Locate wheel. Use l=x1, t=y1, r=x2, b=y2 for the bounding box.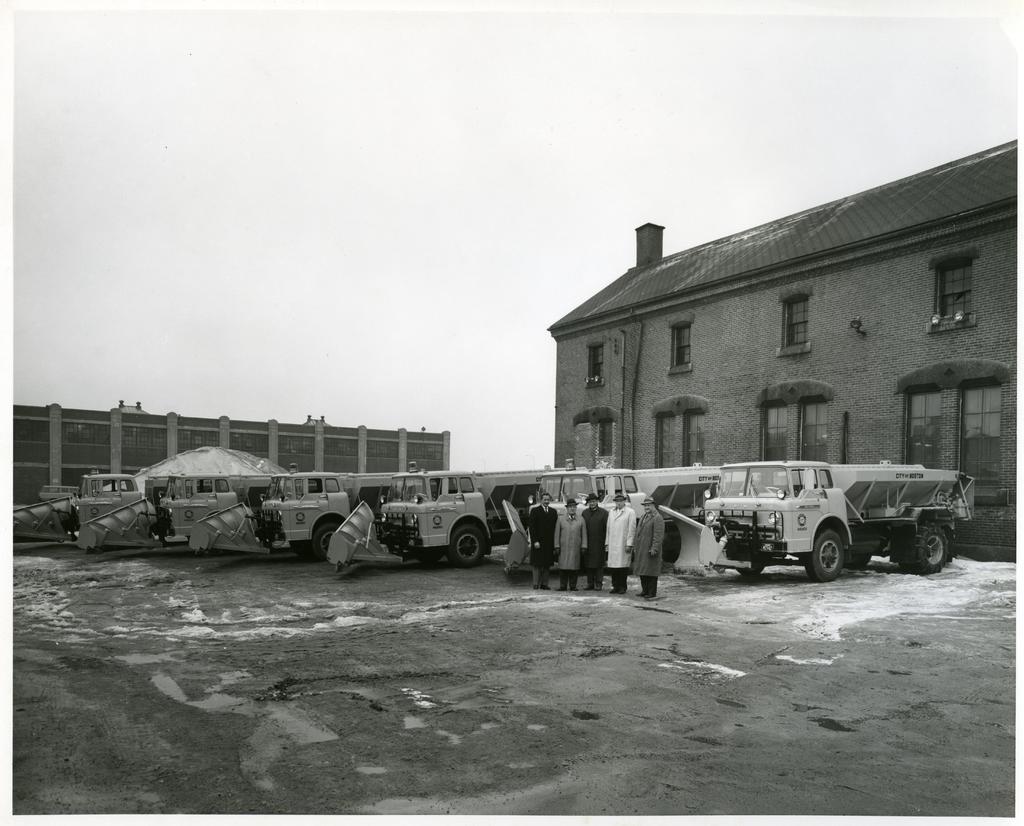
l=806, t=529, r=844, b=581.
